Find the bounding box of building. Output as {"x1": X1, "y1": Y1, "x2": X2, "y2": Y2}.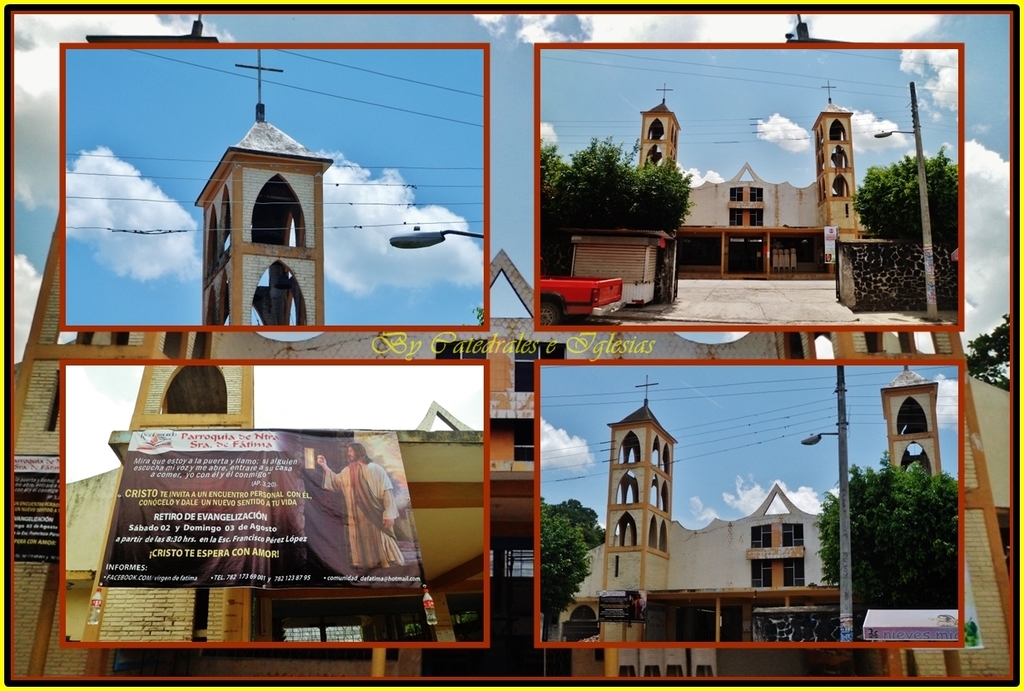
{"x1": 15, "y1": 10, "x2": 1014, "y2": 677}.
